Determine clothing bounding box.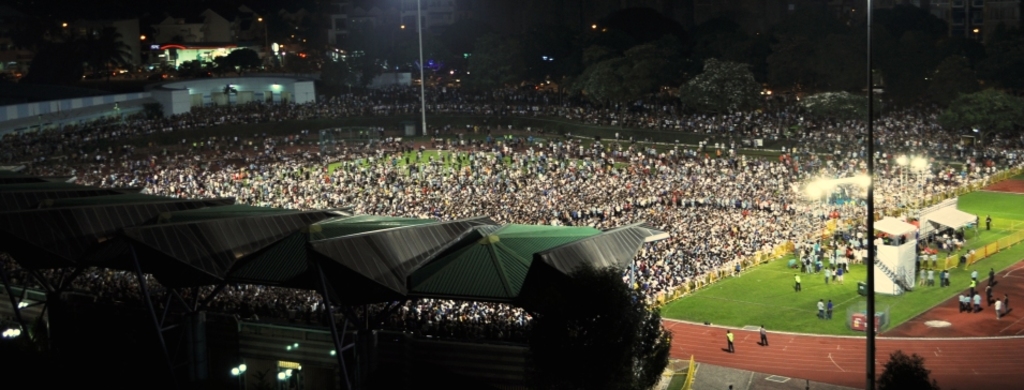
Determined: Rect(795, 274, 798, 294).
